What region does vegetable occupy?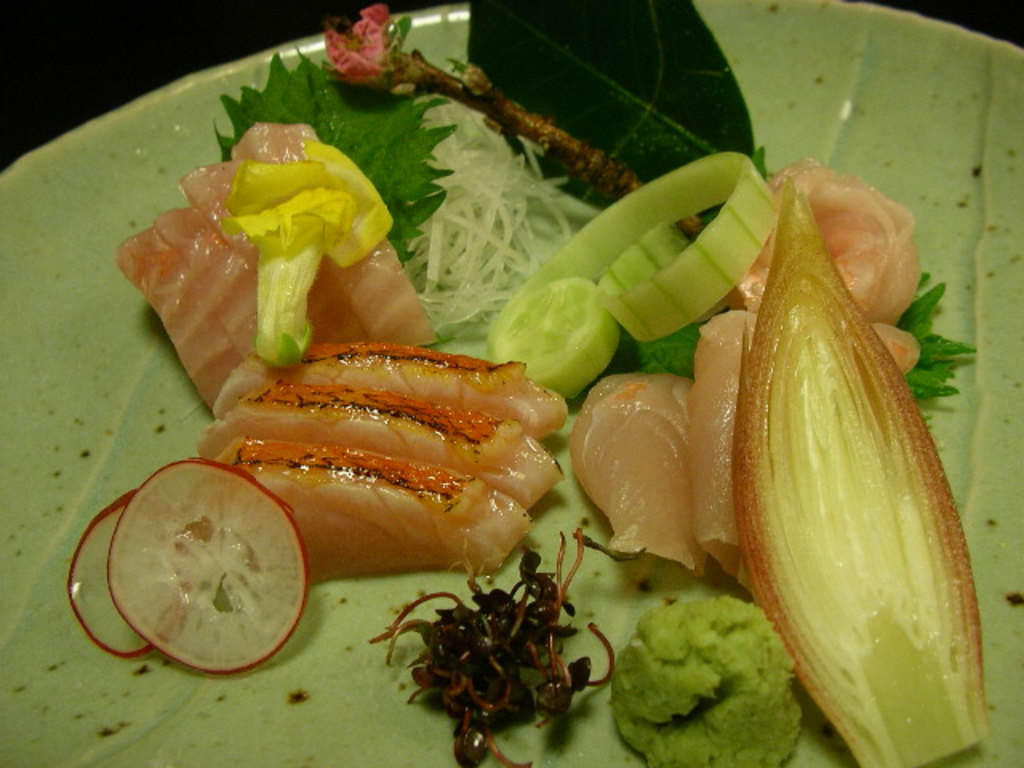
[x1=64, y1=485, x2=154, y2=658].
